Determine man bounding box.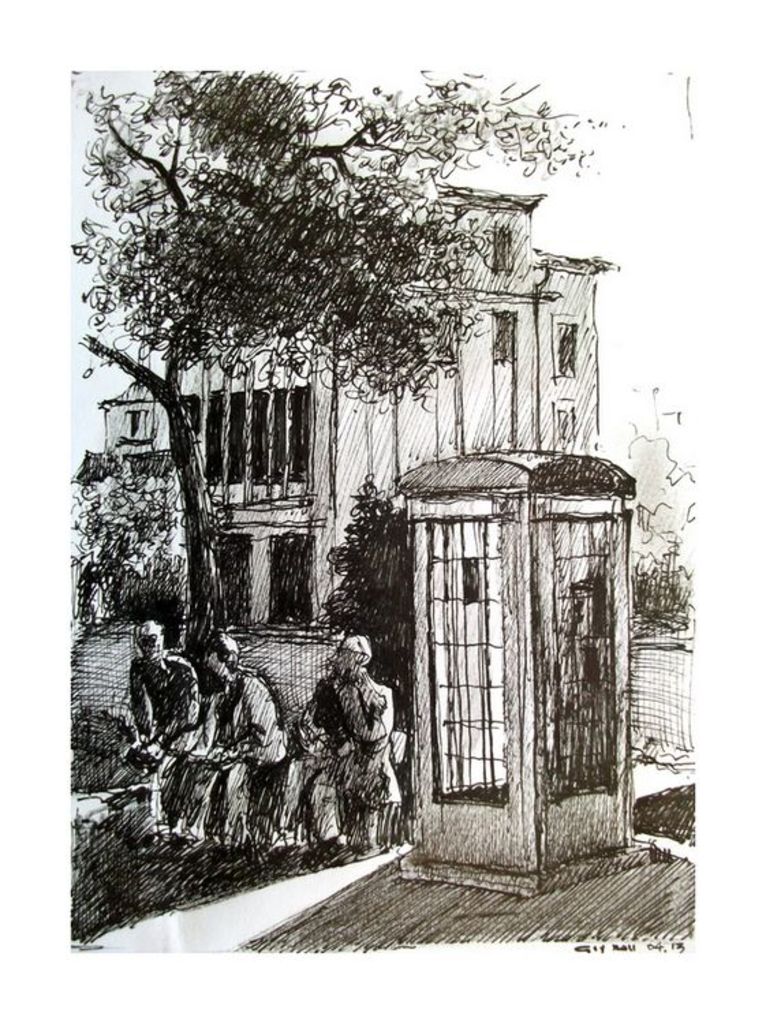
Determined: x1=152, y1=627, x2=289, y2=844.
